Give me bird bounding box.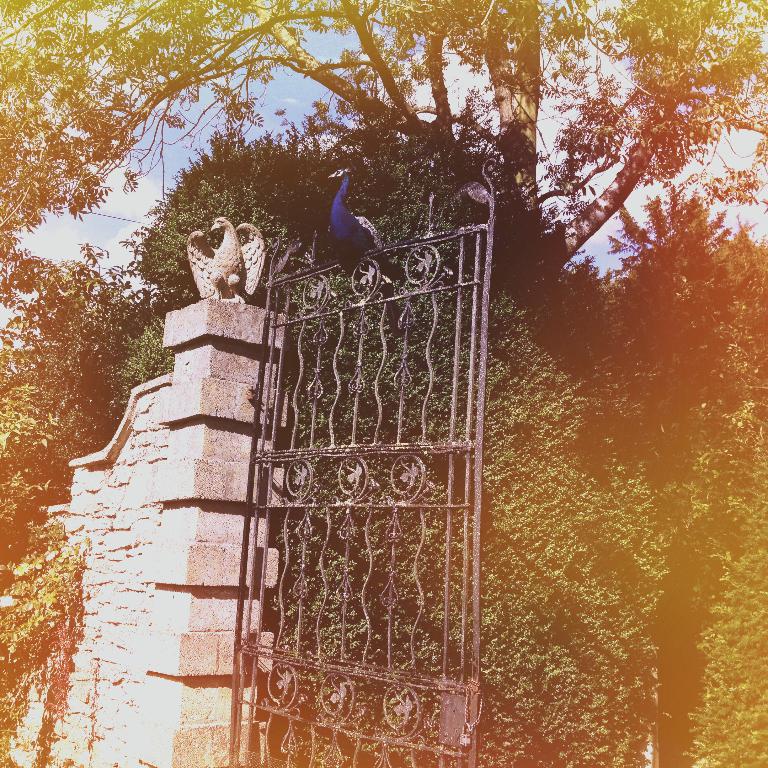
<box>316,156,410,357</box>.
